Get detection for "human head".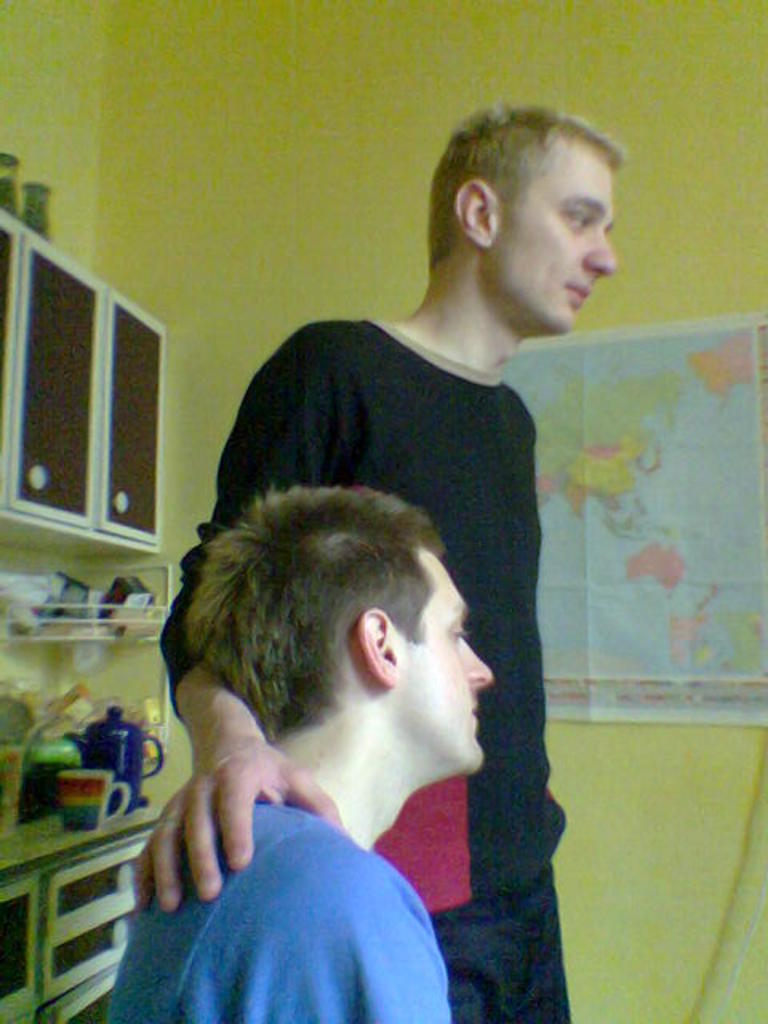
Detection: bbox(179, 482, 499, 787).
